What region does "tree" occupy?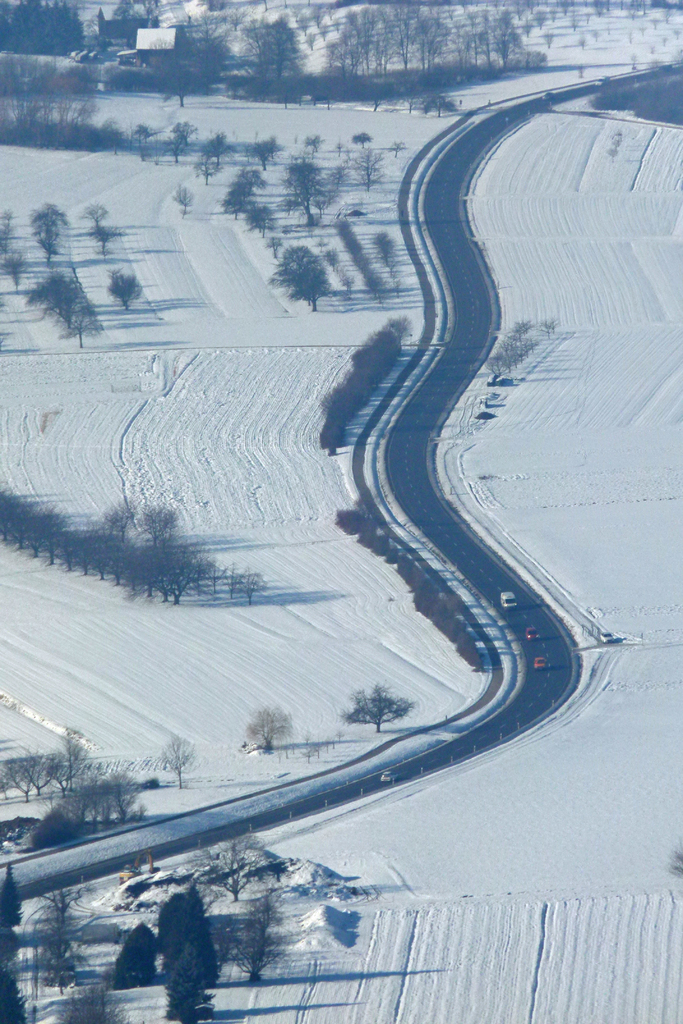
select_region(351, 147, 384, 186).
